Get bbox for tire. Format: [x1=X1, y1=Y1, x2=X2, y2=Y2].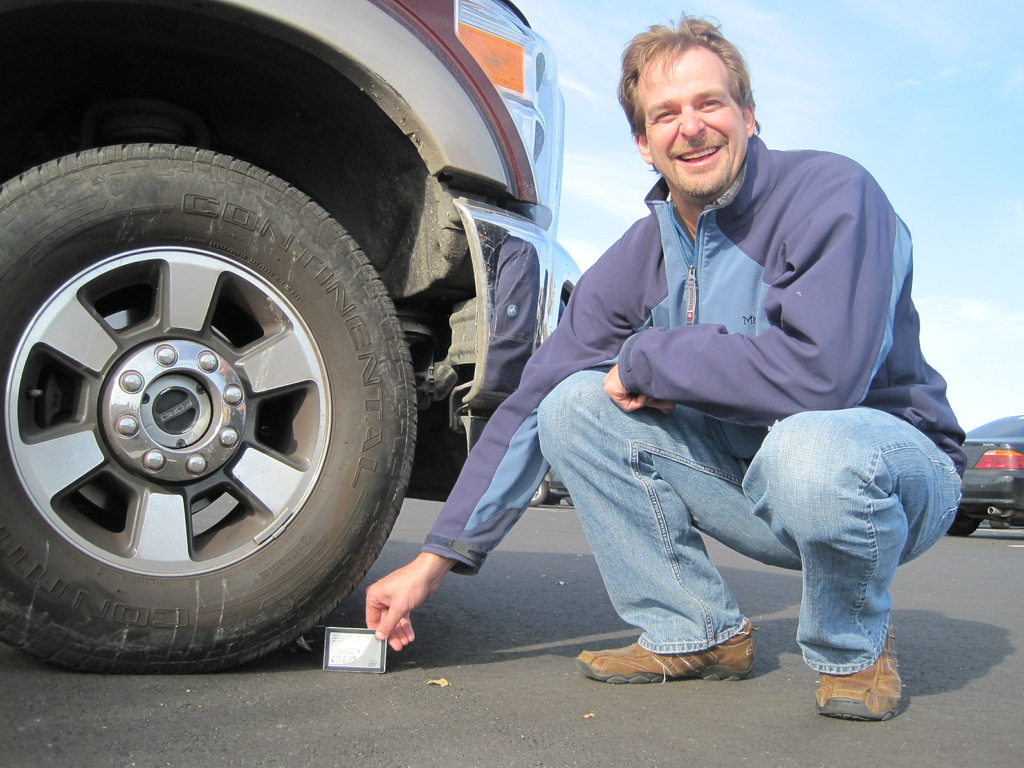
[x1=566, y1=497, x2=573, y2=507].
